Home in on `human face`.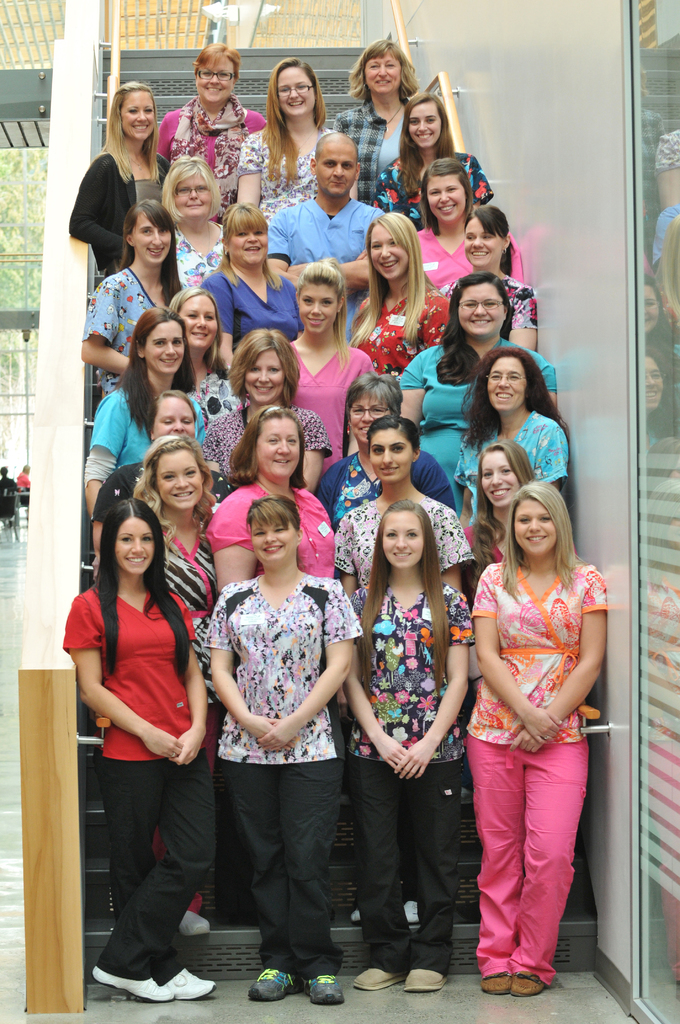
Homed in at bbox(368, 426, 404, 491).
